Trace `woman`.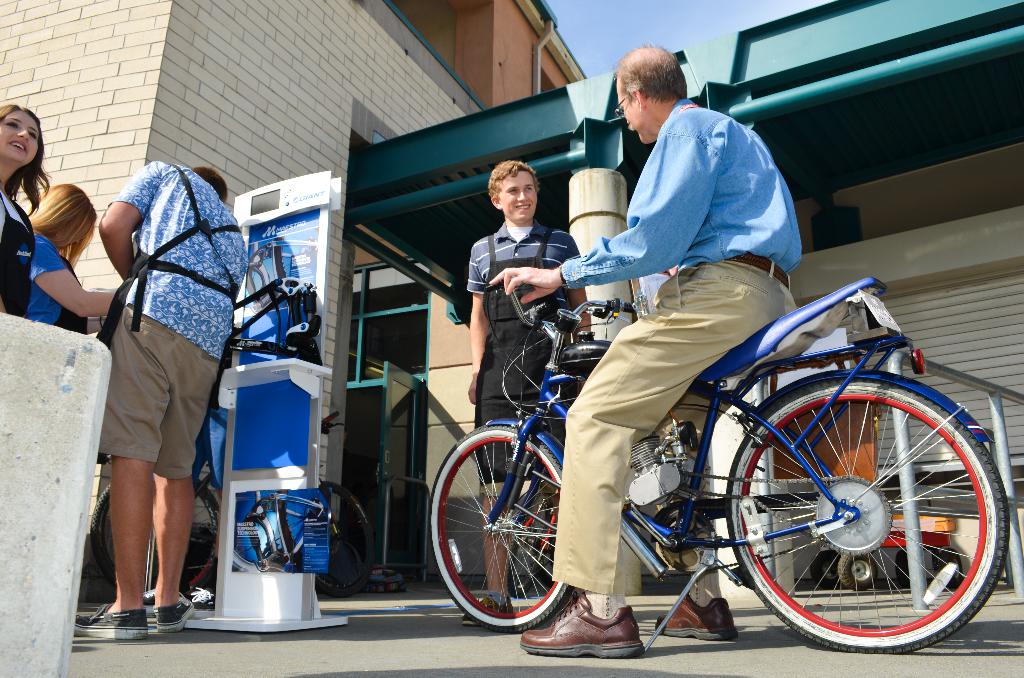
Traced to (left=5, top=184, right=120, bottom=336).
